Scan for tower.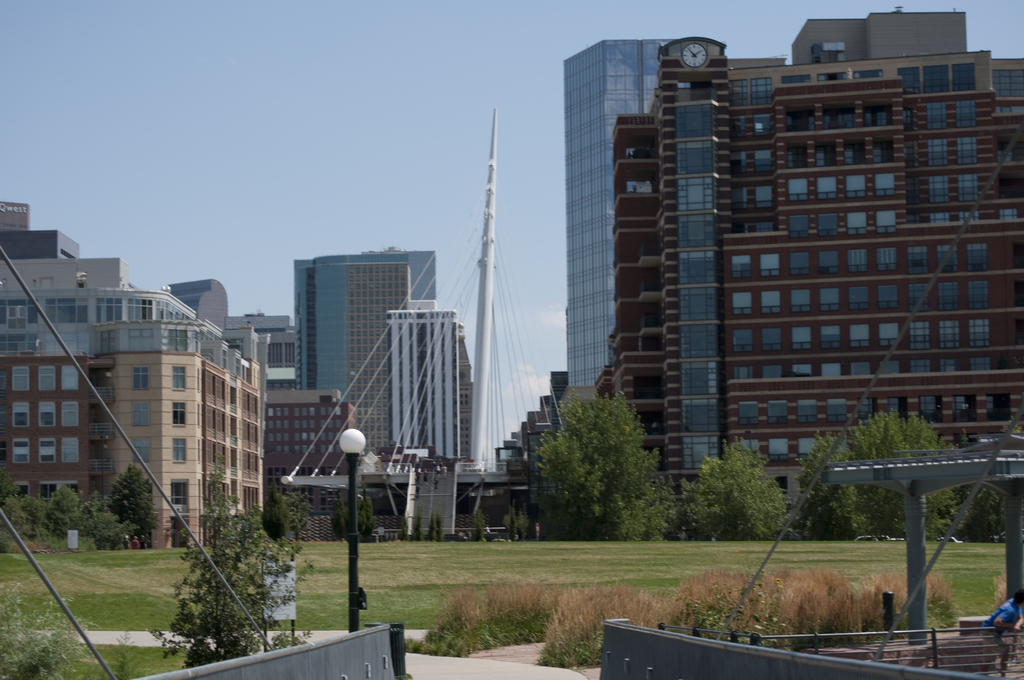
Scan result: <box>565,28,678,414</box>.
